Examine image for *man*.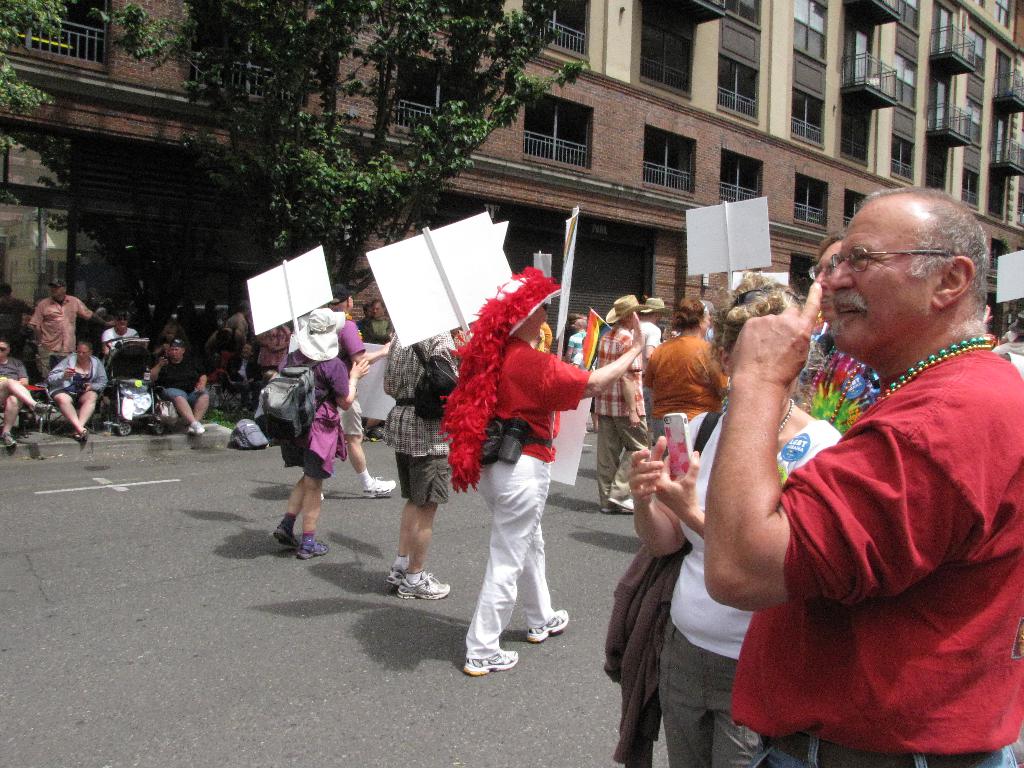
Examination result: l=361, t=313, r=445, b=615.
